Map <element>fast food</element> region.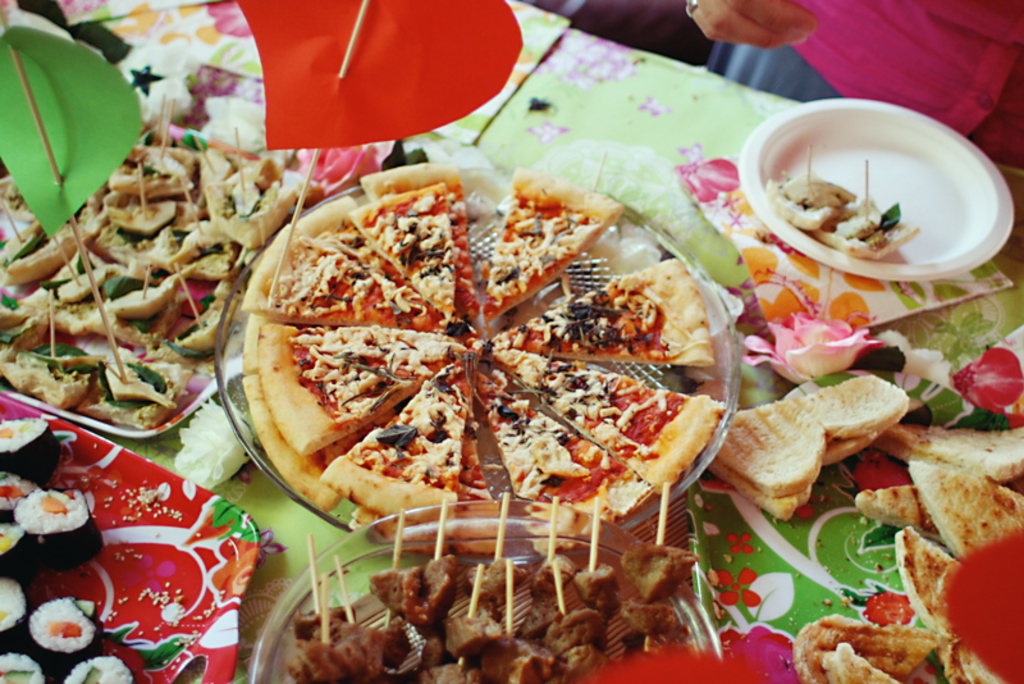
Mapped to [353, 184, 457, 301].
